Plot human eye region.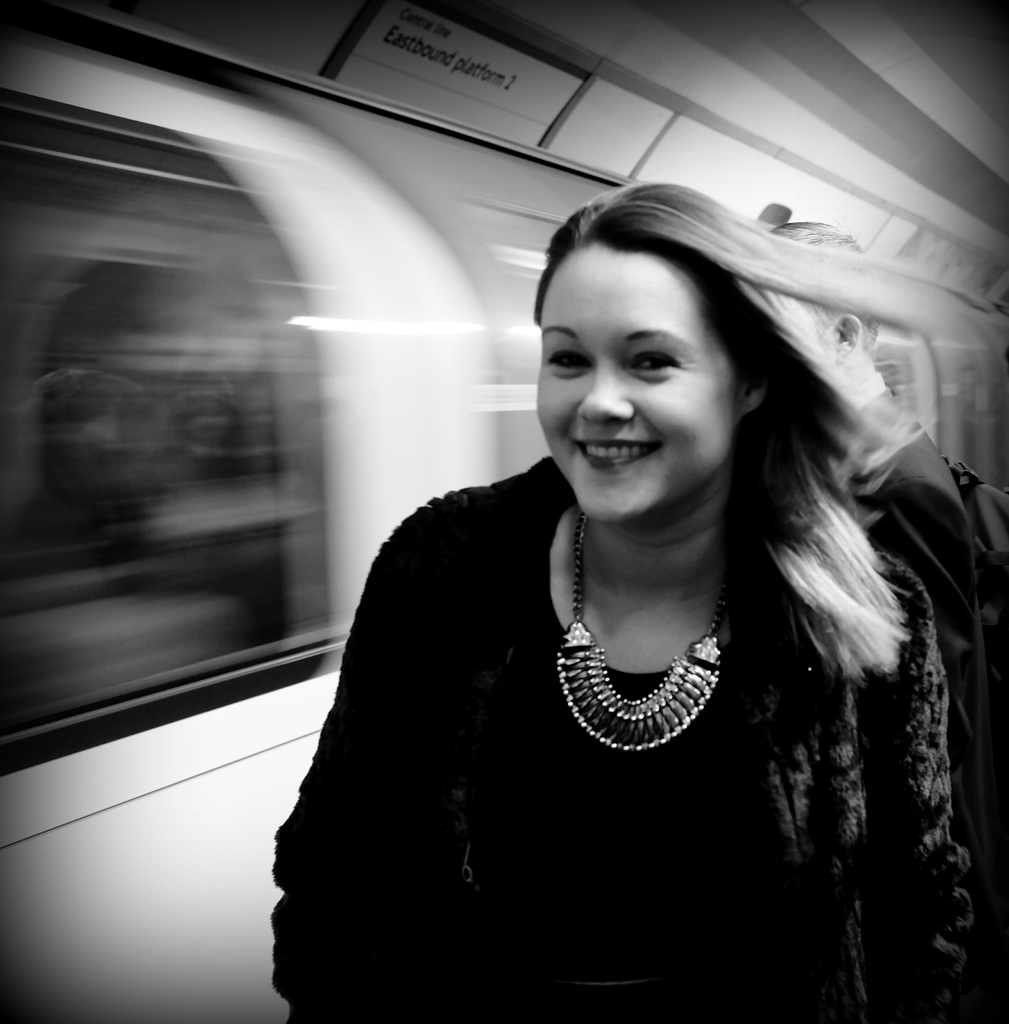
Plotted at BBox(537, 349, 595, 383).
